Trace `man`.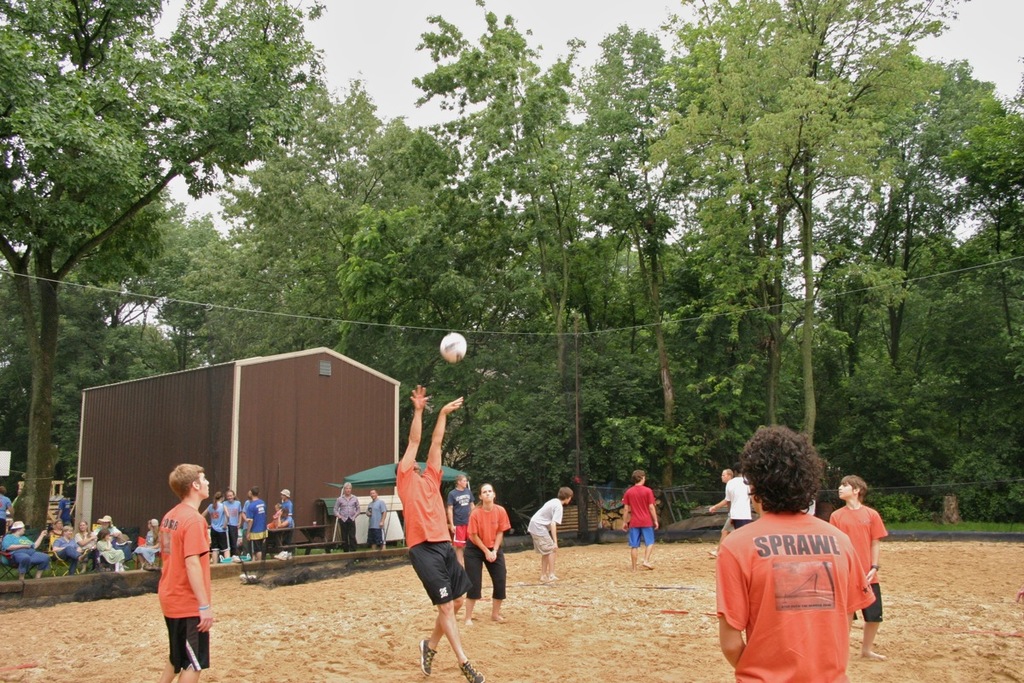
Traced to box(411, 369, 486, 682).
